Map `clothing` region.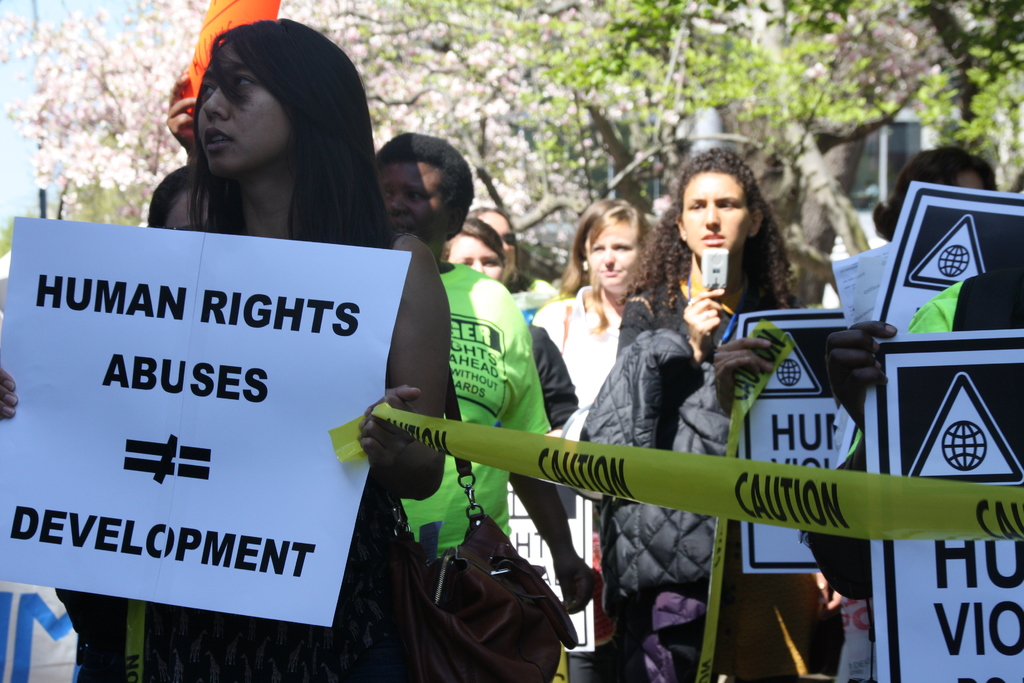
Mapped to (578, 276, 848, 682).
